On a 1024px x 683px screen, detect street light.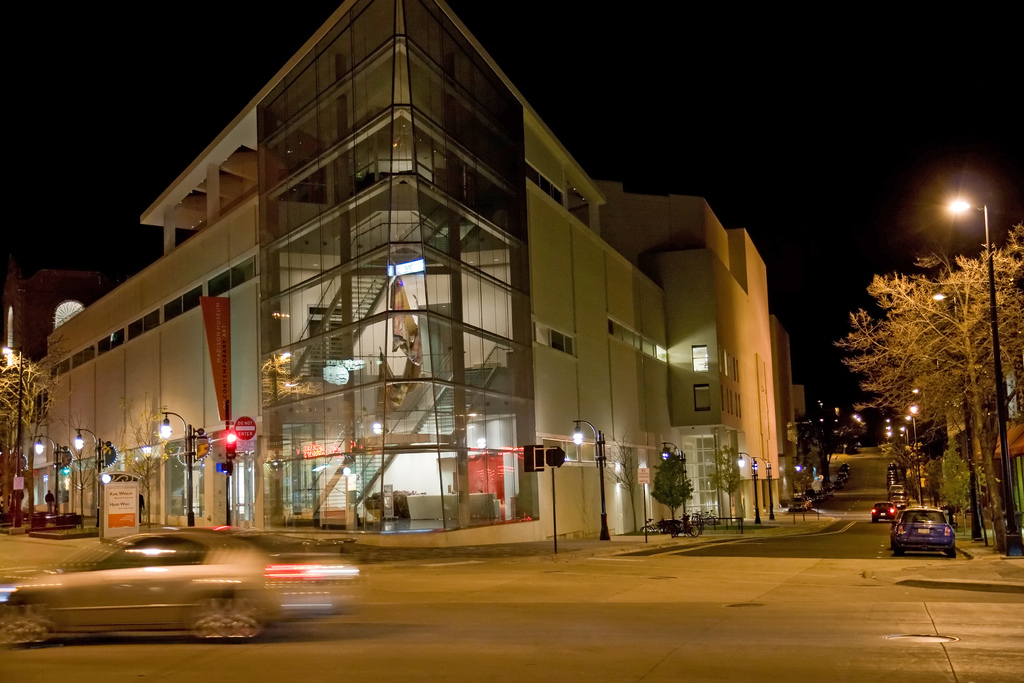
726,450,763,527.
